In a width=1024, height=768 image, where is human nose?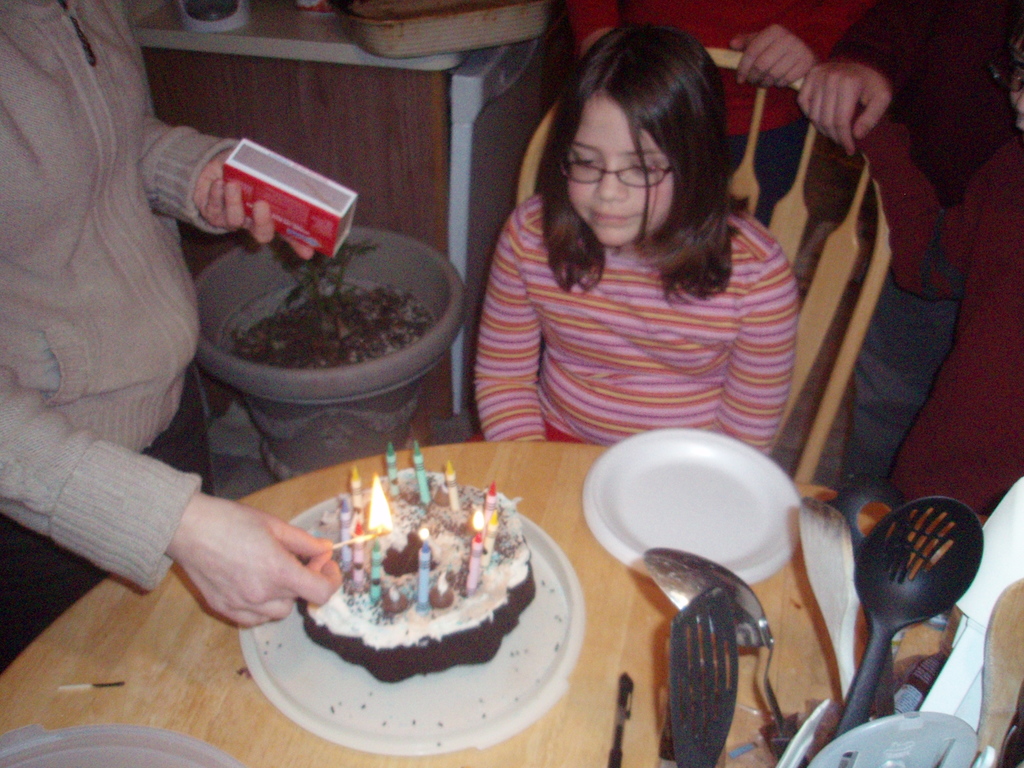
bbox=(600, 161, 623, 198).
